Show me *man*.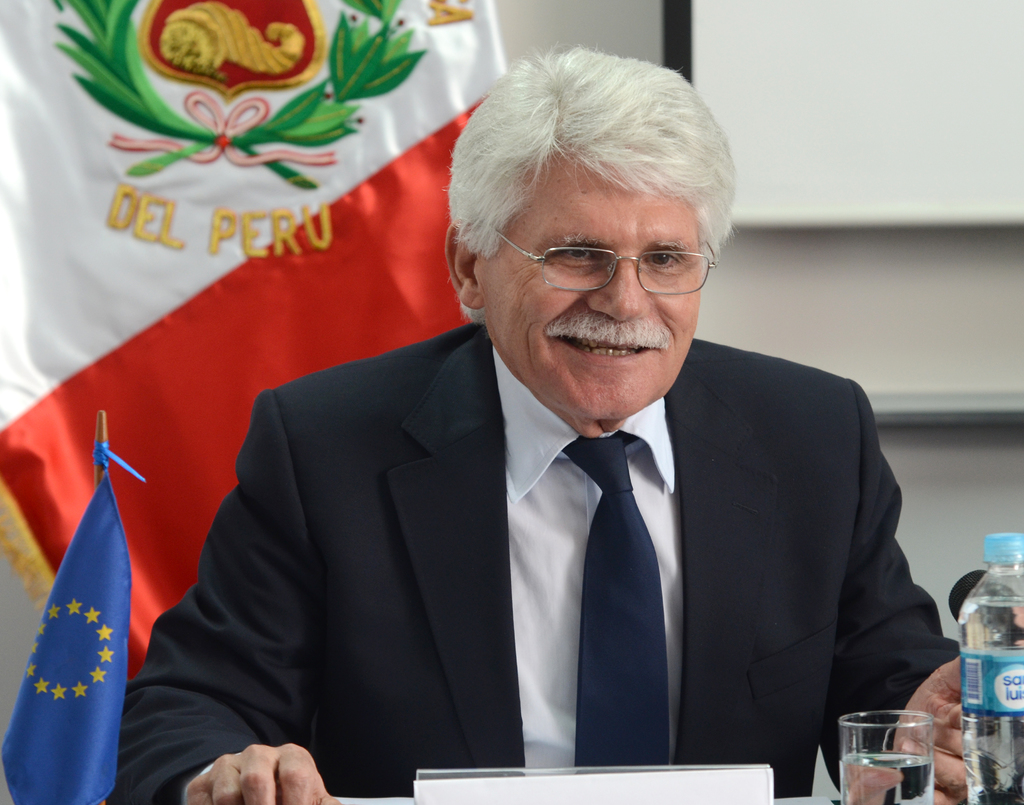
*man* is here: 97:41:1001:804.
